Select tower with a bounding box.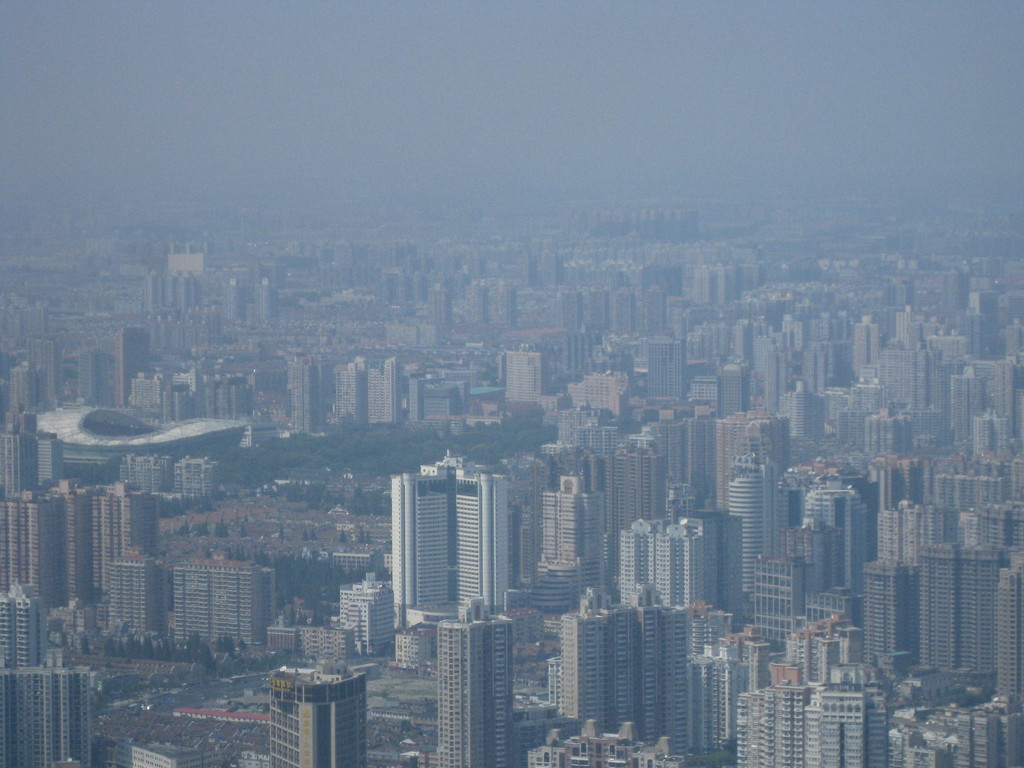
[334,347,366,434].
